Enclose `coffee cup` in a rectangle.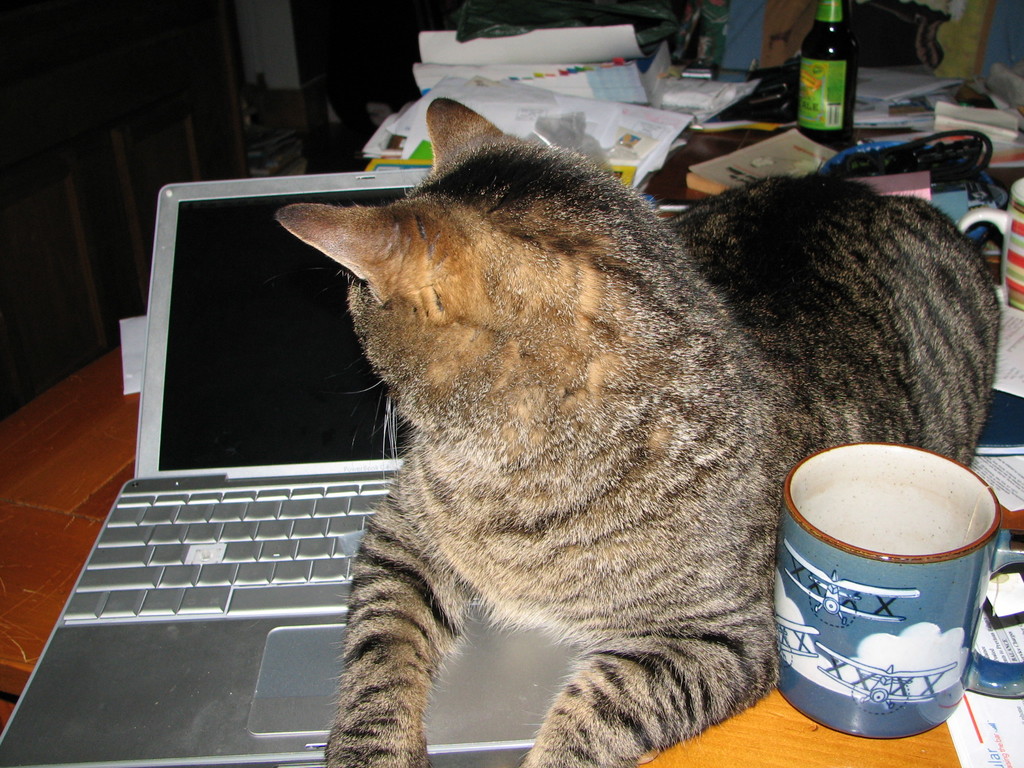
select_region(776, 444, 1023, 739).
